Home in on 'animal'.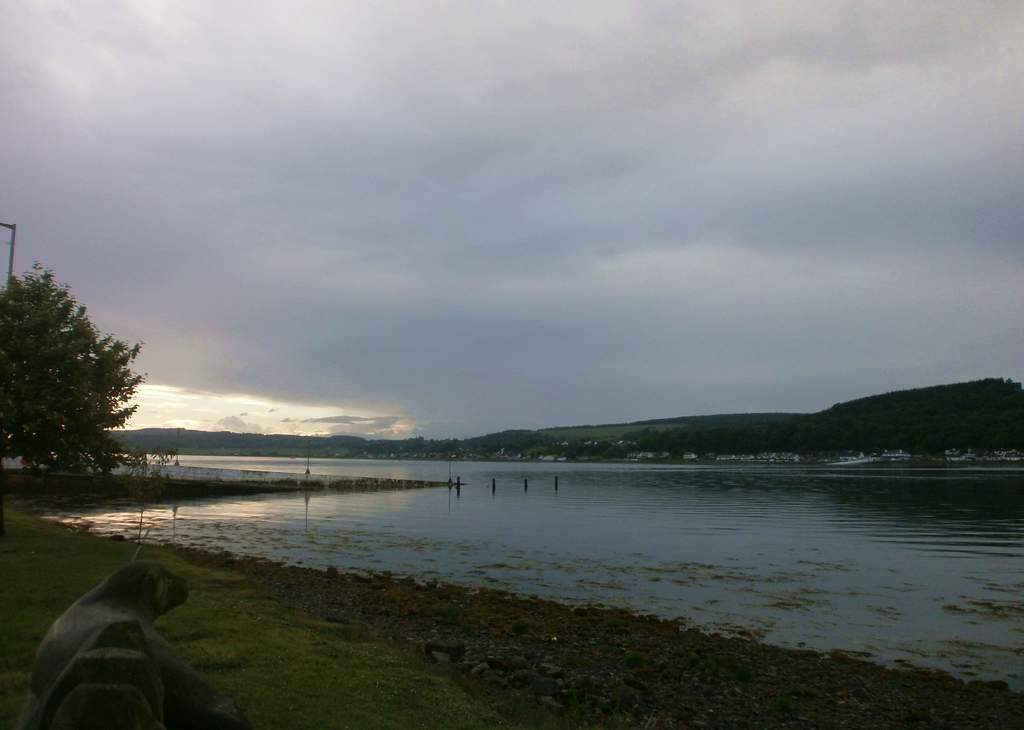
Homed in at 33:530:248:729.
